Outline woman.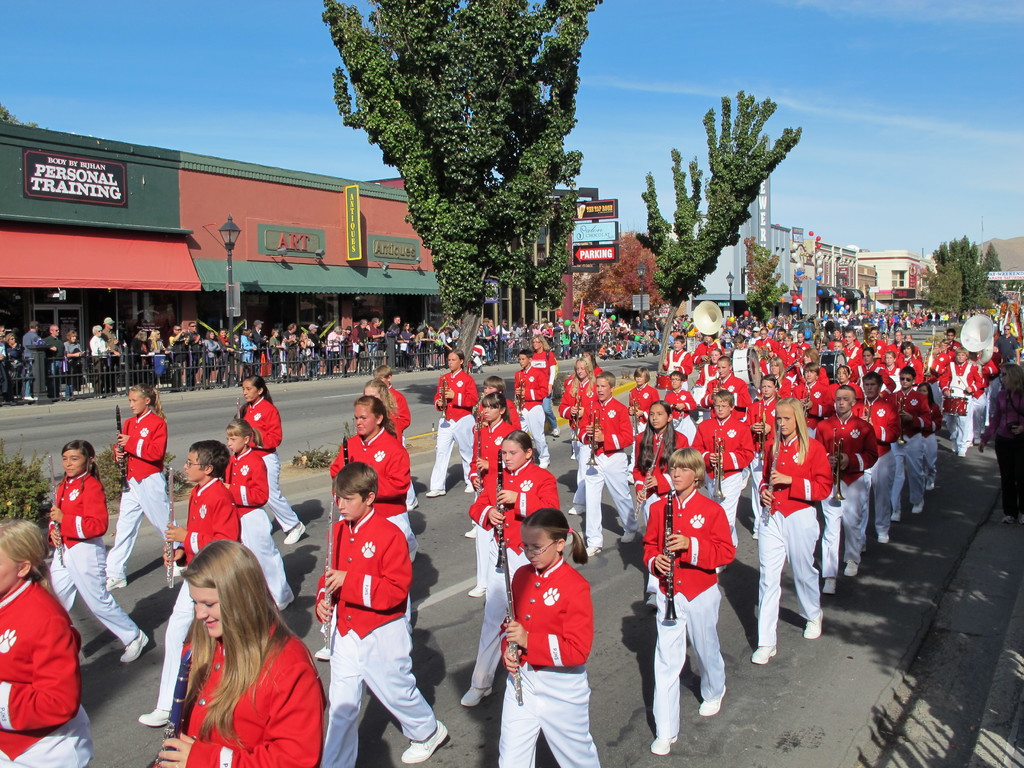
Outline: 216 326 234 388.
